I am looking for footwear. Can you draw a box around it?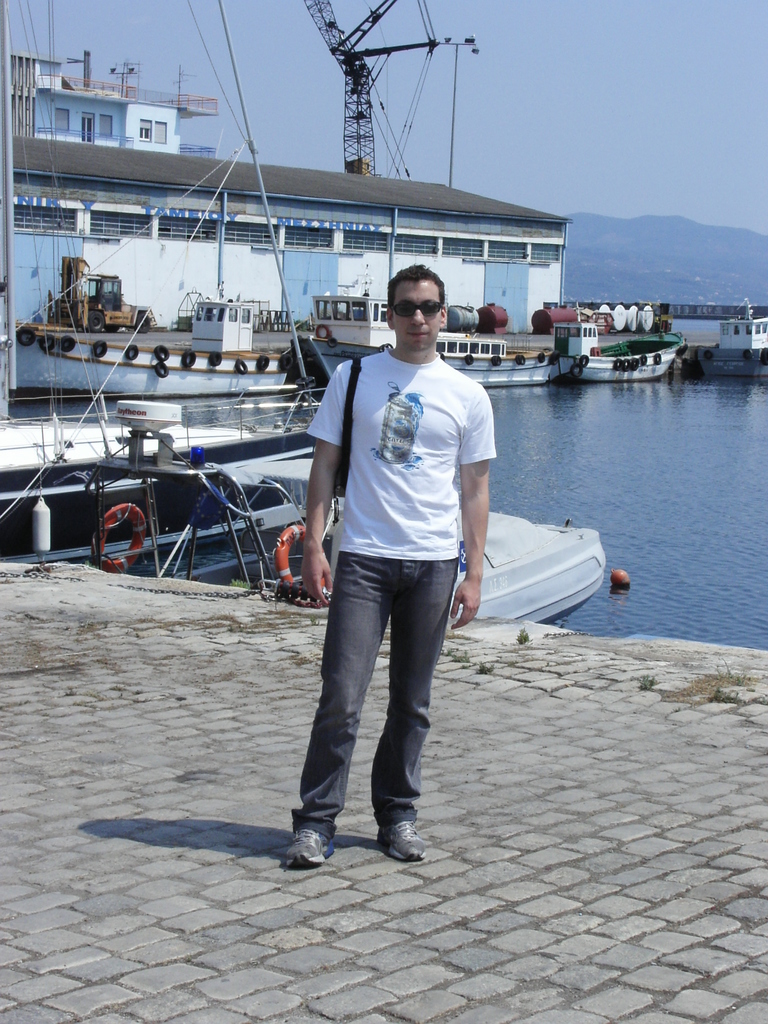
Sure, the bounding box is region(279, 826, 335, 868).
